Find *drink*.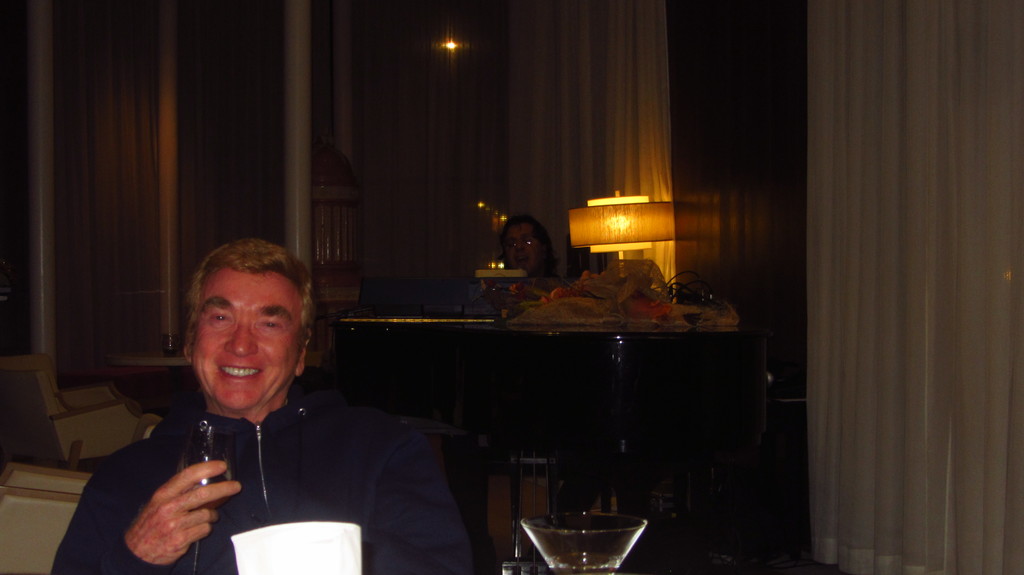
[189, 468, 242, 512].
